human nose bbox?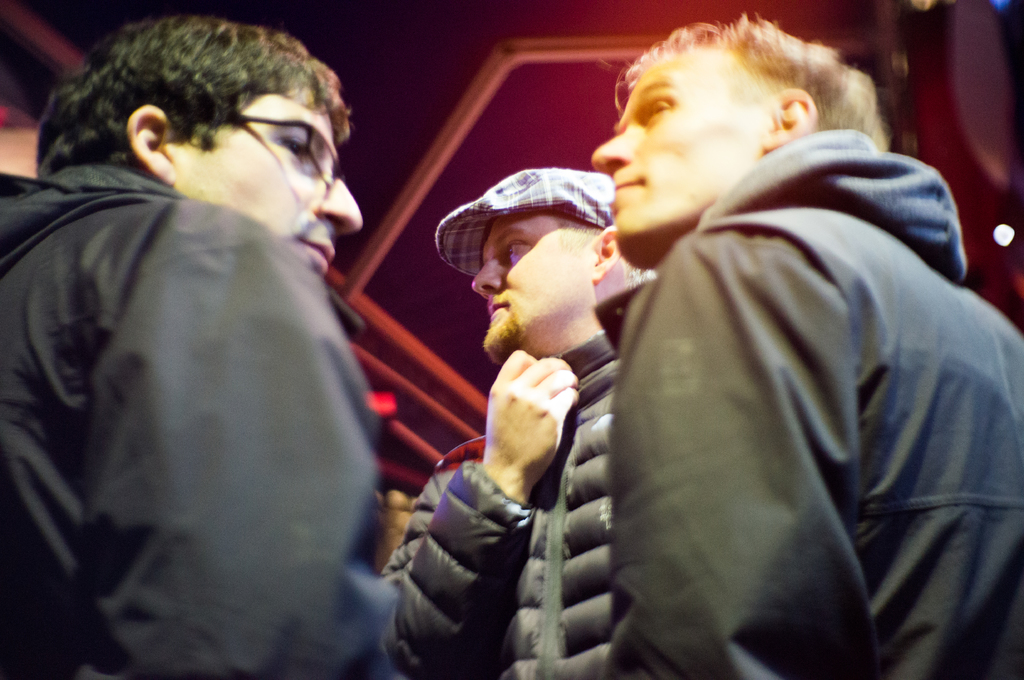
311, 175, 364, 235
